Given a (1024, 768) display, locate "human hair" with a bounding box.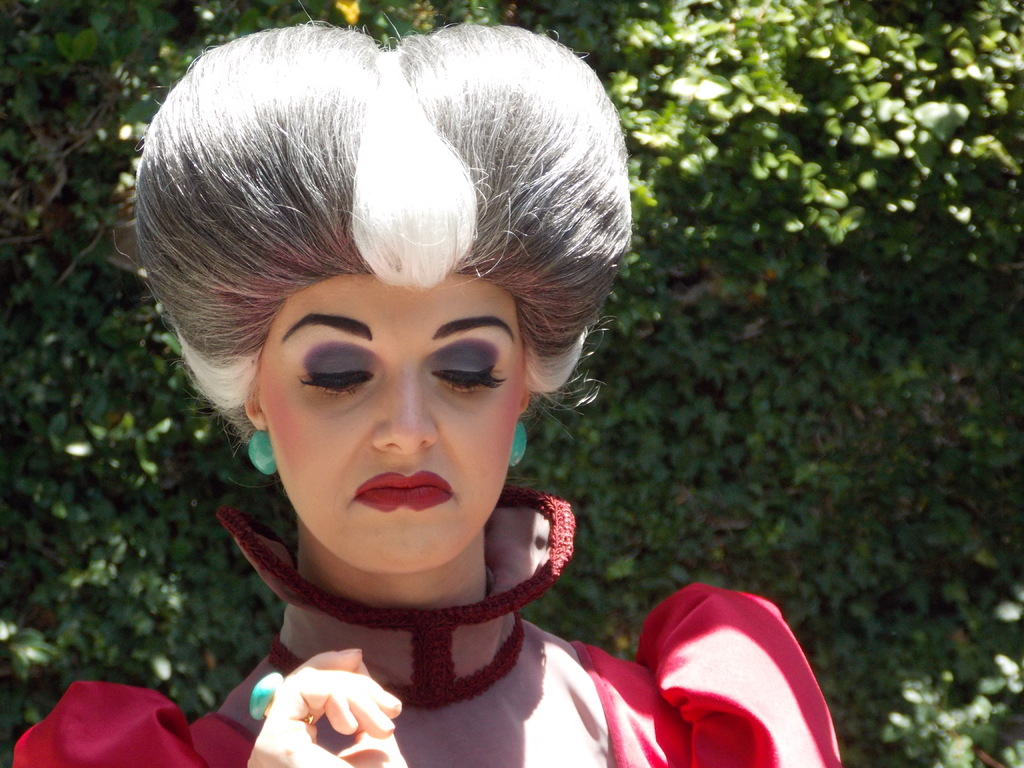
Located: detection(113, 0, 632, 463).
